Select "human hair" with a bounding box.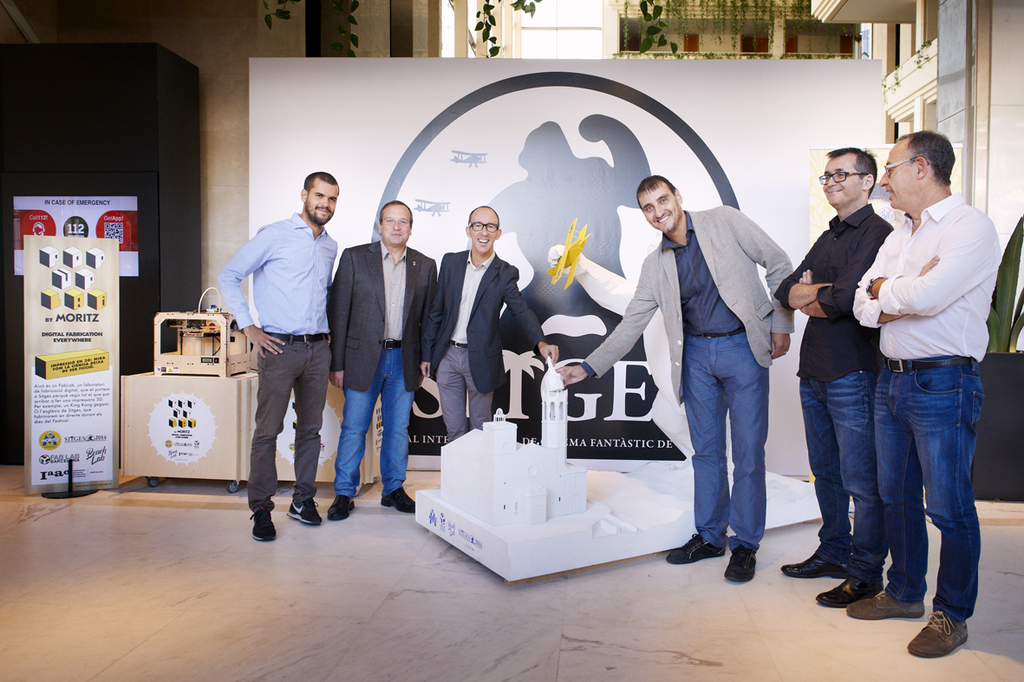
bbox=[468, 206, 497, 229].
